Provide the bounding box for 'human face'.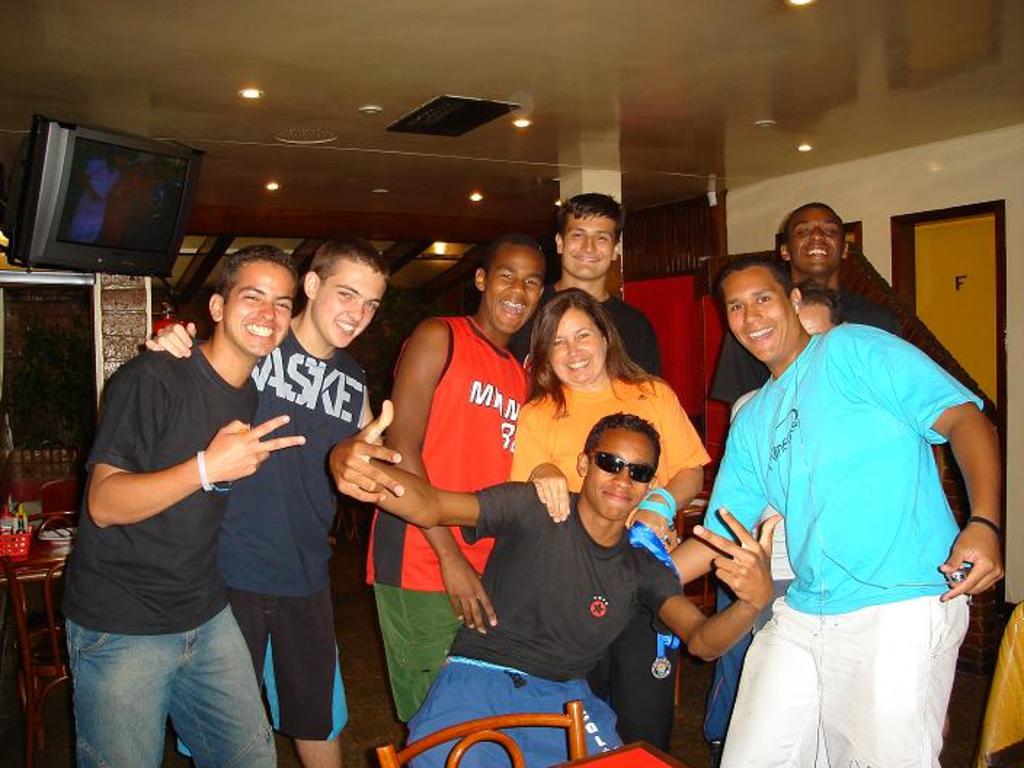
(x1=582, y1=426, x2=657, y2=522).
